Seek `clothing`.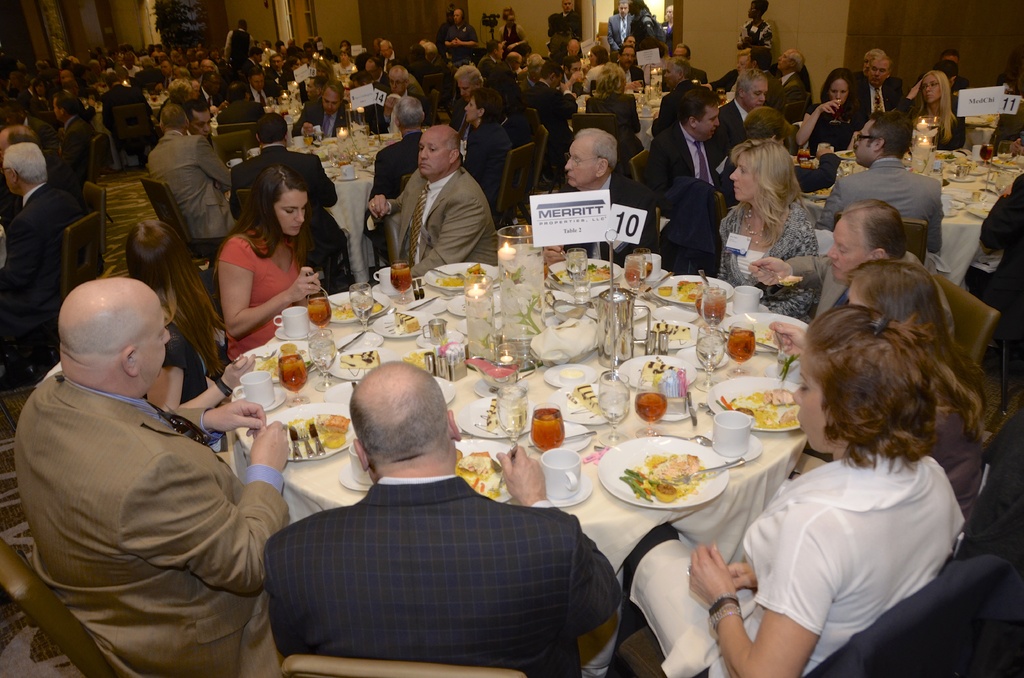
(223, 24, 254, 66).
